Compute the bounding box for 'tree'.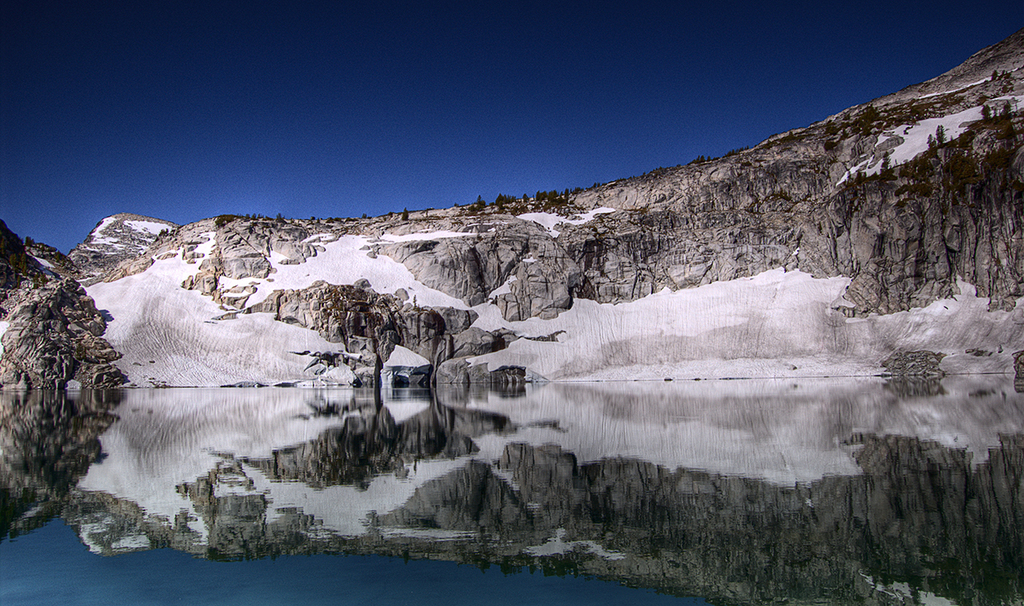
399, 207, 411, 221.
